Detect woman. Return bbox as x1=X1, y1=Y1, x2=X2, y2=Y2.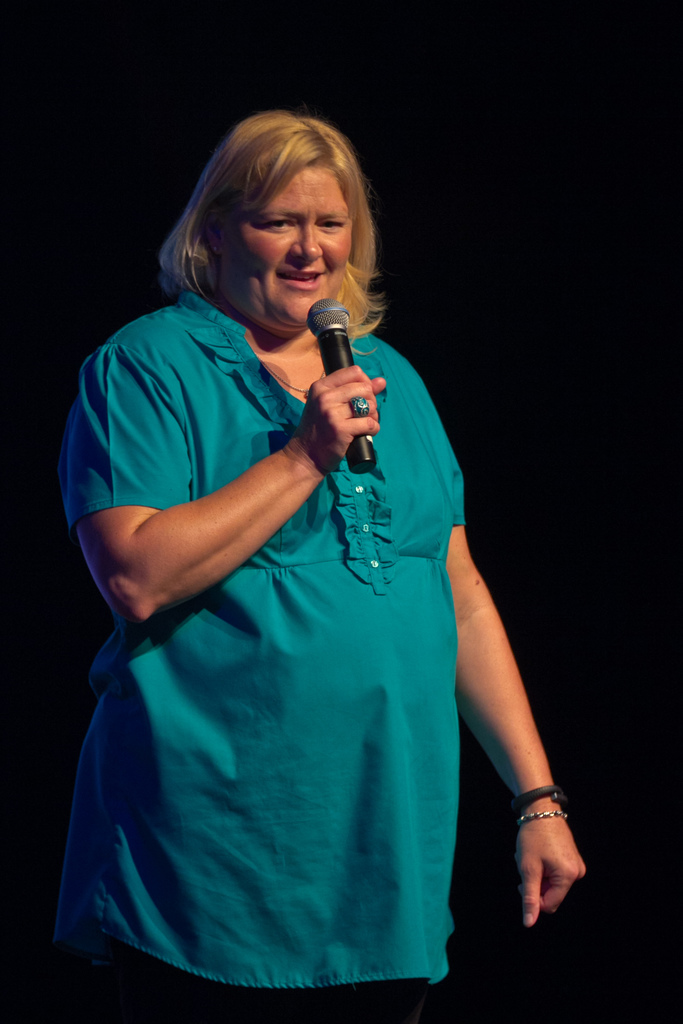
x1=62, y1=126, x2=552, y2=995.
